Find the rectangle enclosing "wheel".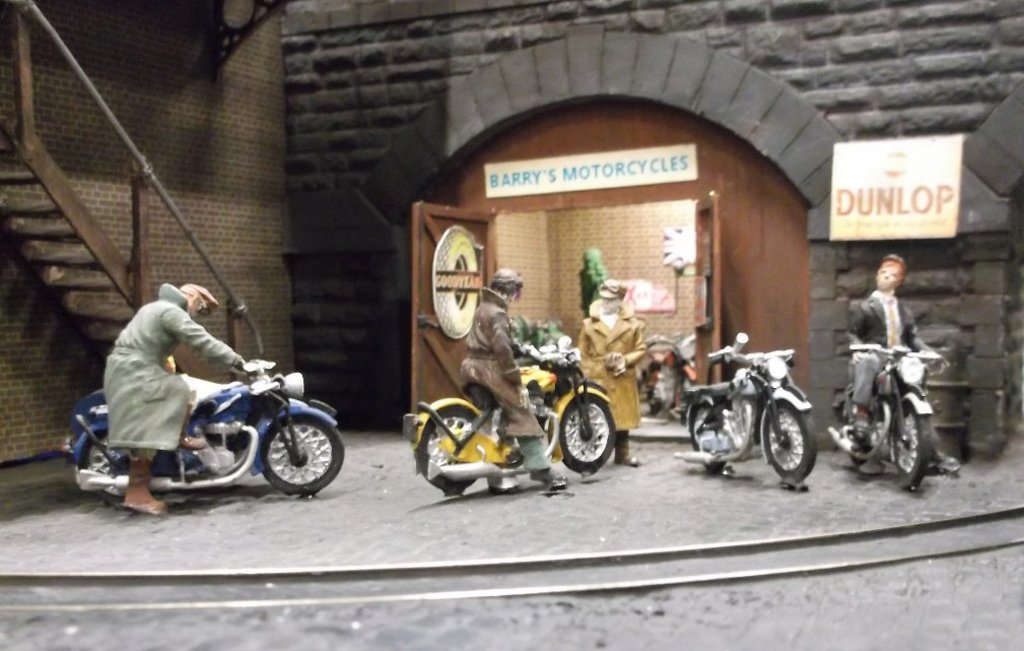
region(560, 392, 616, 472).
